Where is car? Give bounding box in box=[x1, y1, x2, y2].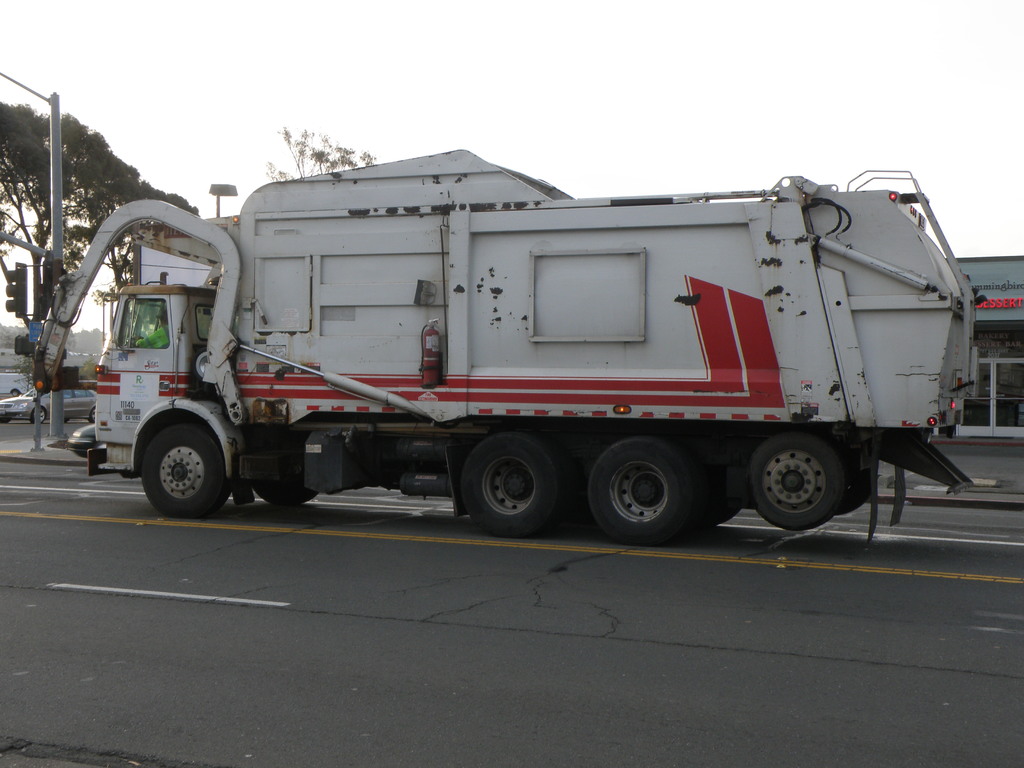
box=[0, 382, 98, 423].
